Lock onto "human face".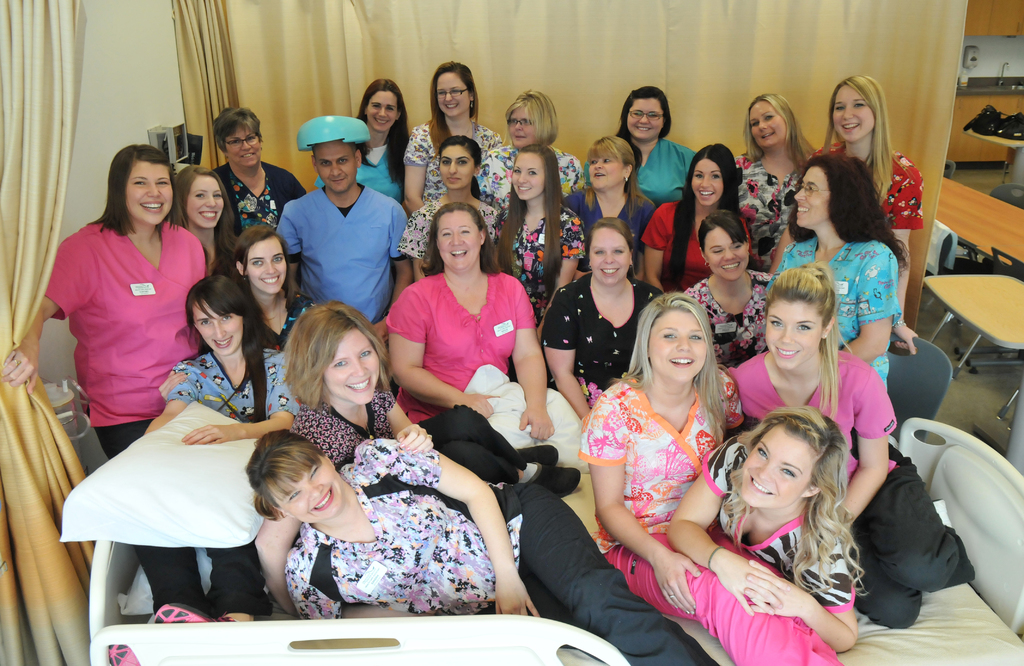
Locked: locate(741, 425, 814, 508).
